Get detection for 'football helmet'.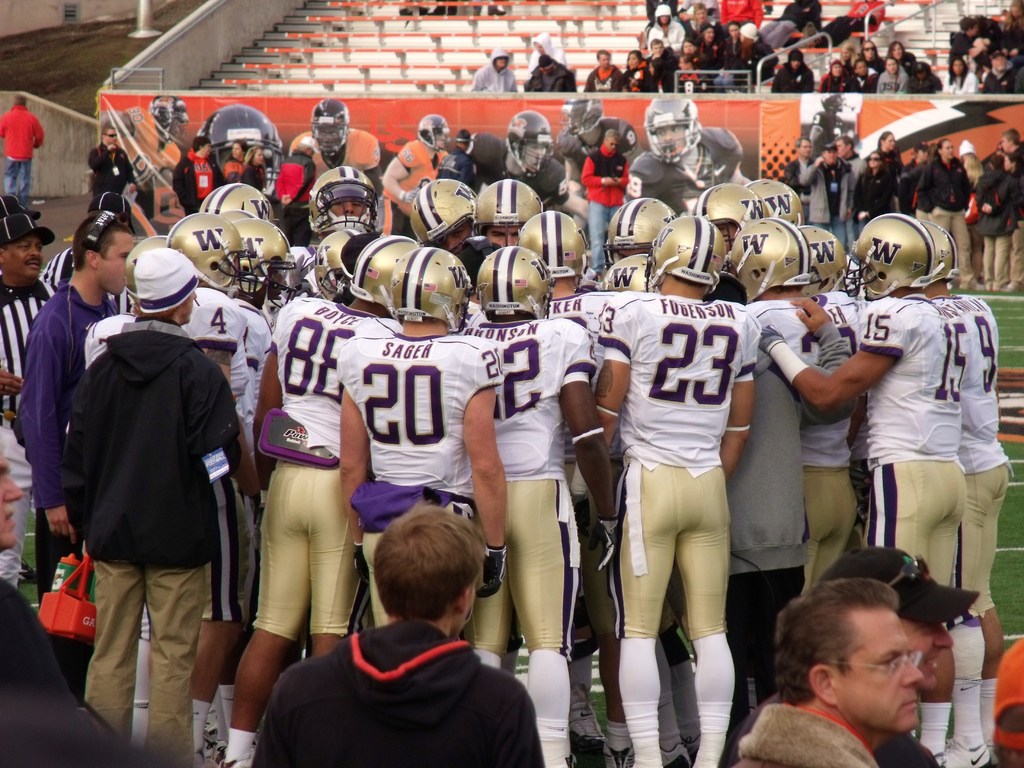
Detection: l=472, t=179, r=546, b=243.
